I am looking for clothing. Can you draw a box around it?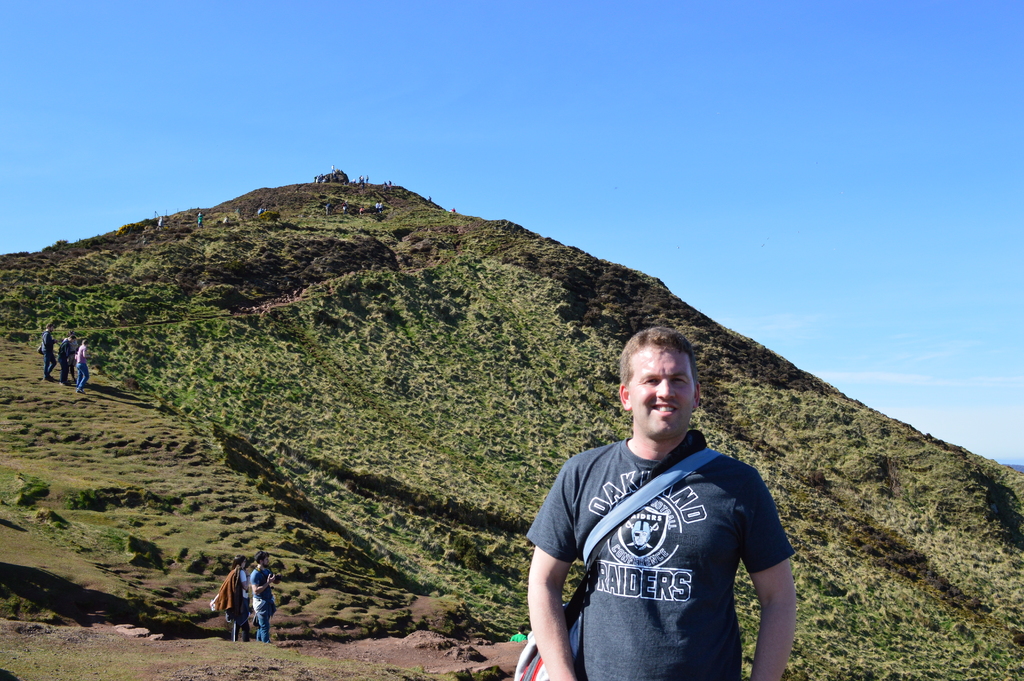
Sure, the bounding box is bbox=[513, 633, 525, 641].
